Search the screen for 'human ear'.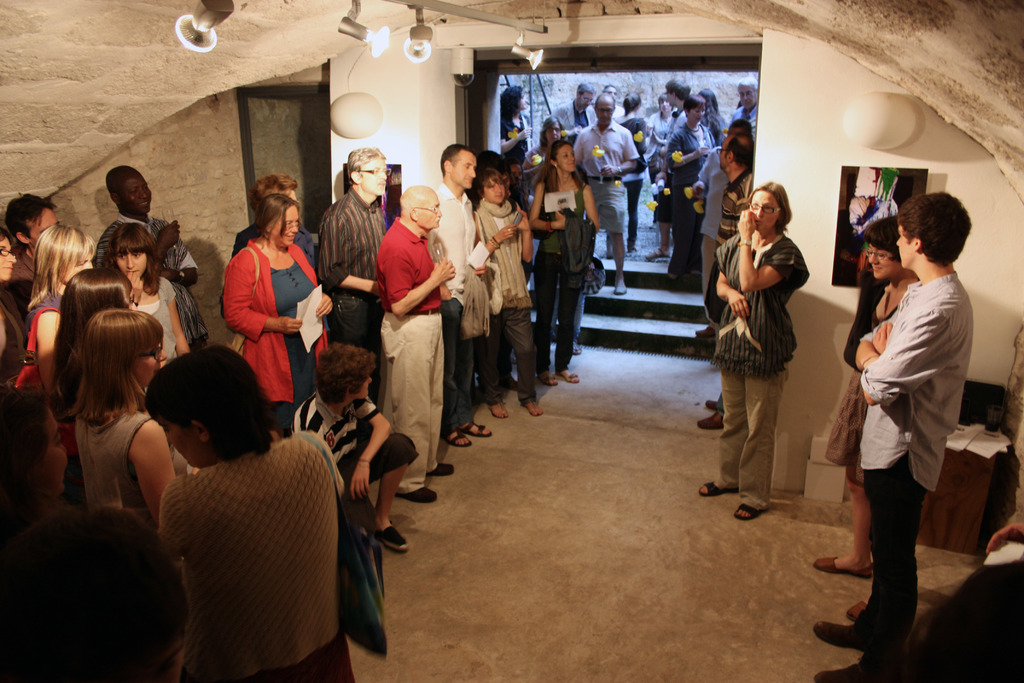
Found at {"left": 444, "top": 158, "right": 452, "bottom": 170}.
